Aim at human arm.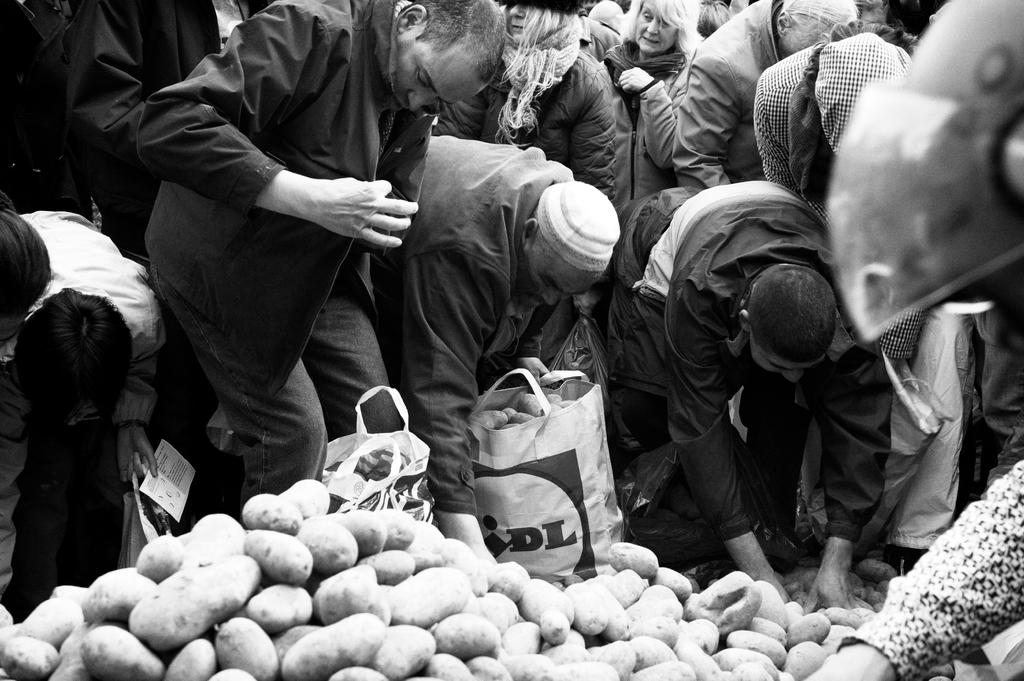
Aimed at 136,0,419,247.
